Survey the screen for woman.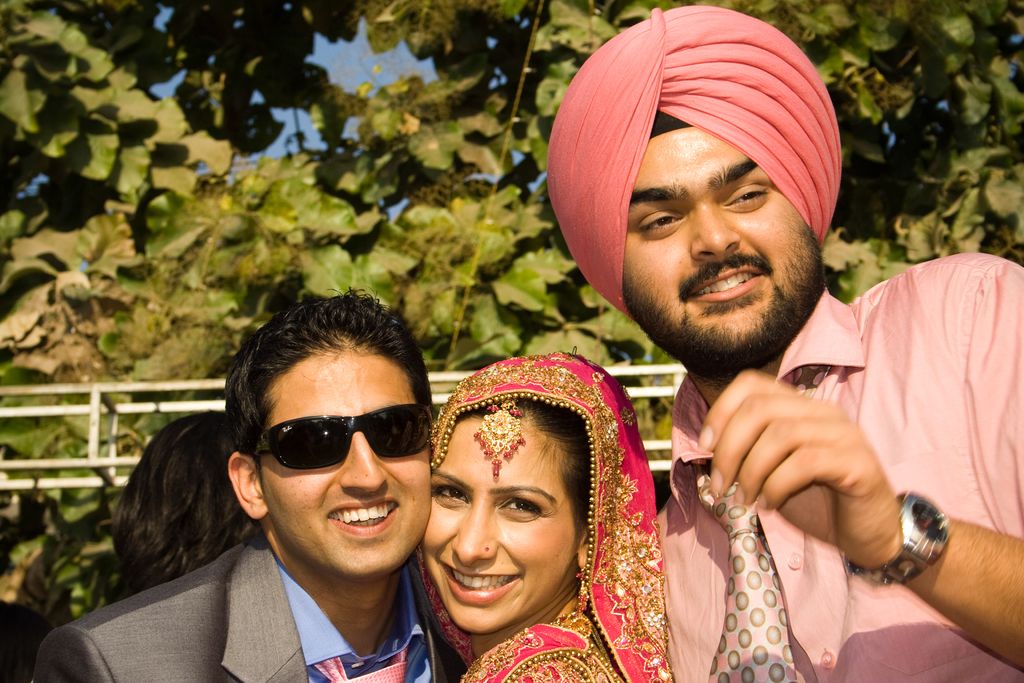
Survey found: 419, 345, 680, 682.
